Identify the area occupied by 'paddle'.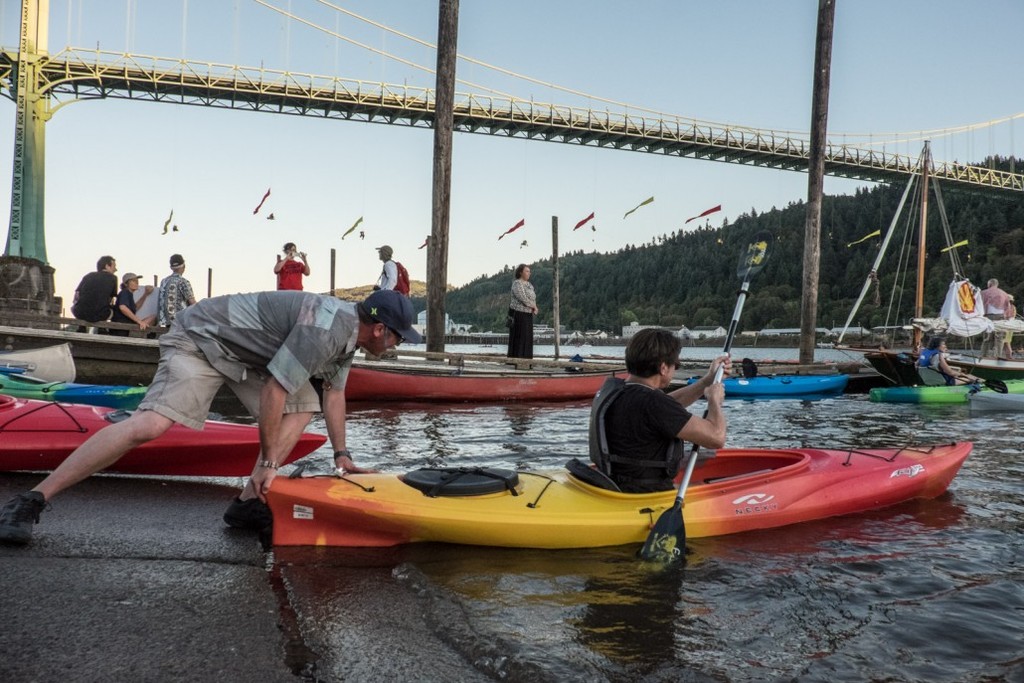
Area: select_region(639, 232, 779, 568).
